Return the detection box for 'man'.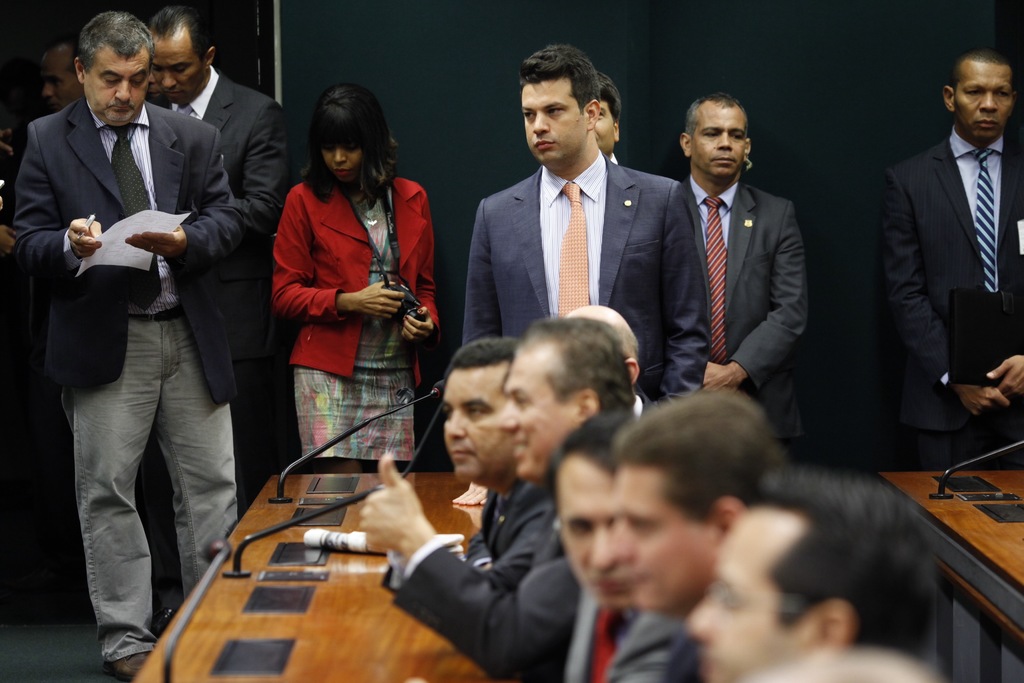
l=685, t=464, r=940, b=682.
